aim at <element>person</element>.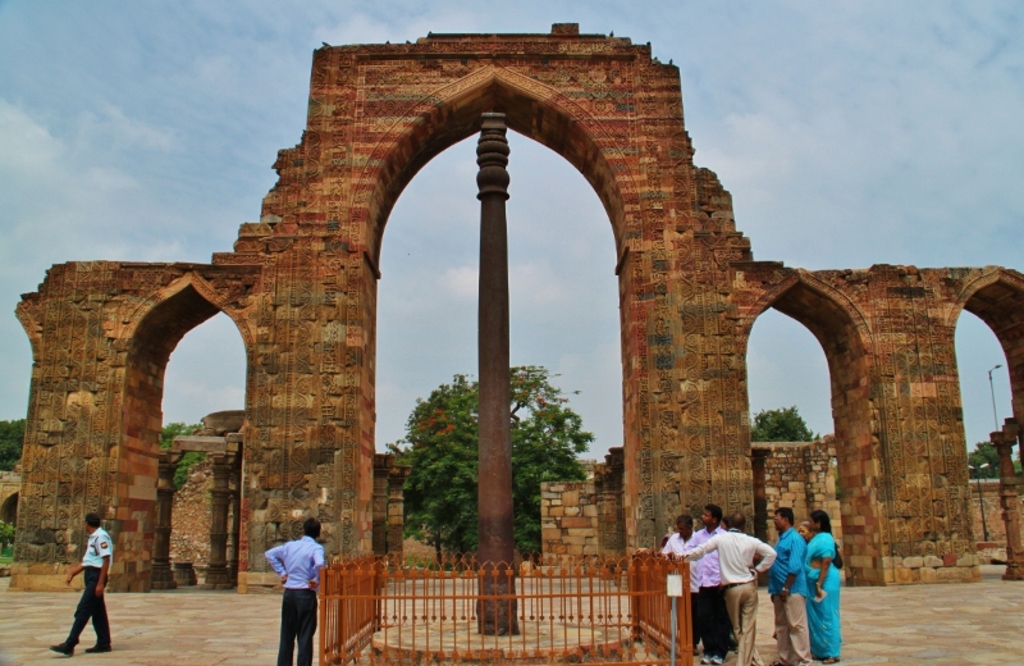
Aimed at [46,510,116,657].
